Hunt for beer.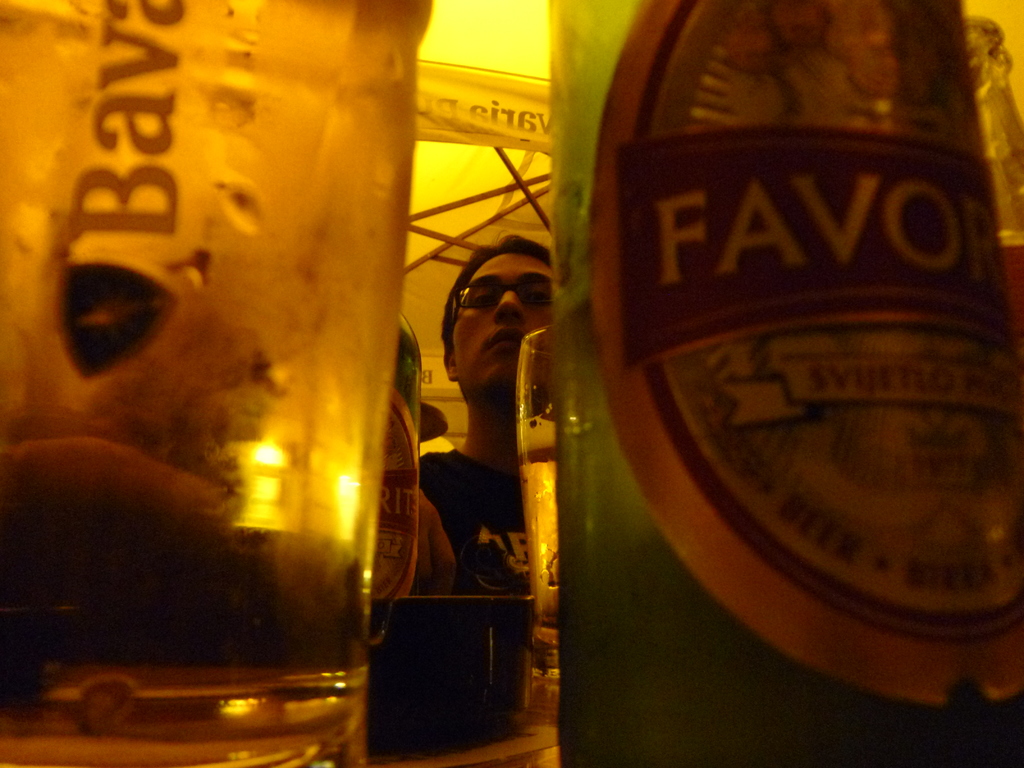
Hunted down at bbox=(520, 413, 563, 666).
